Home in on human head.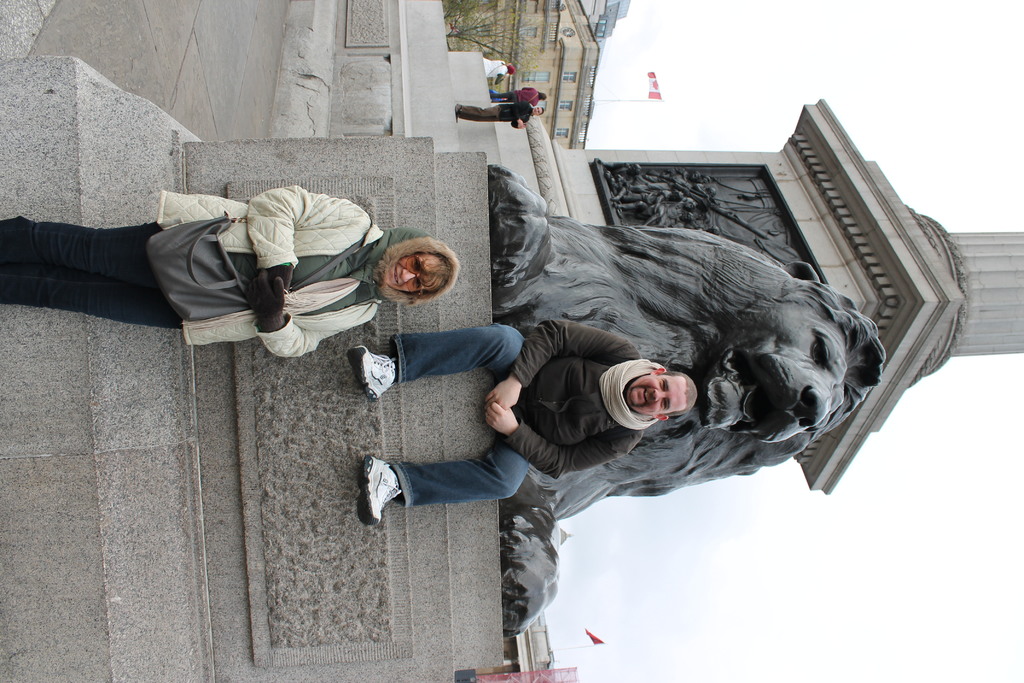
Homed in at (531,106,544,116).
